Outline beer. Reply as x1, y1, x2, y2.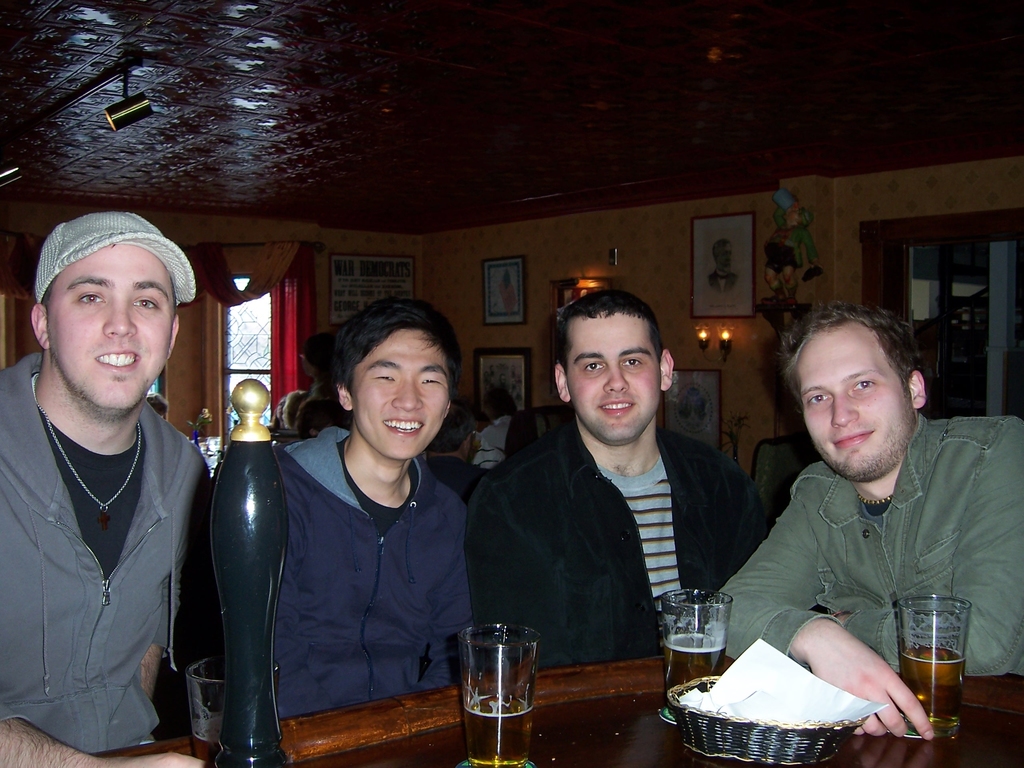
662, 630, 731, 719.
